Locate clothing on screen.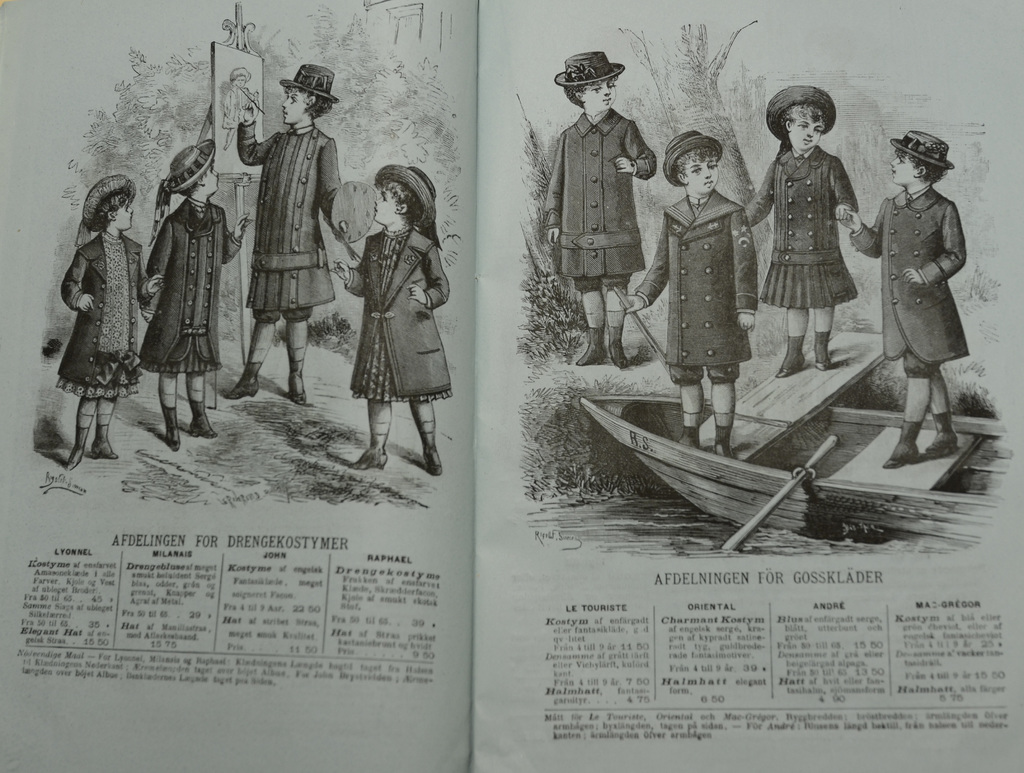
On screen at x1=762 y1=110 x2=866 y2=336.
